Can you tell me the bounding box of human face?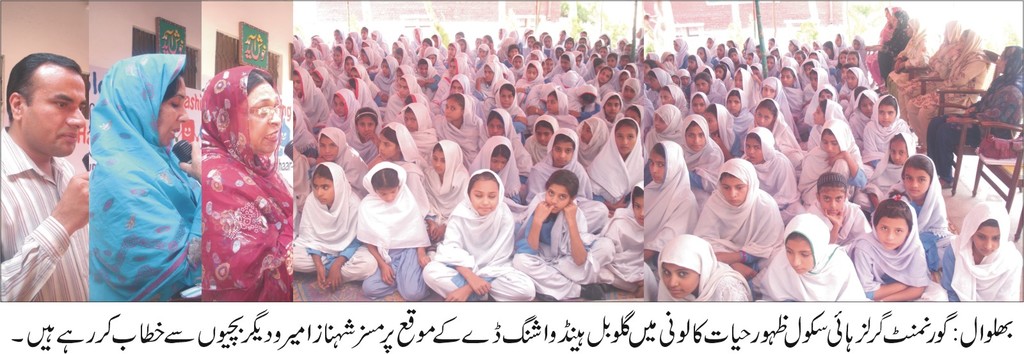
<region>467, 179, 499, 215</region>.
